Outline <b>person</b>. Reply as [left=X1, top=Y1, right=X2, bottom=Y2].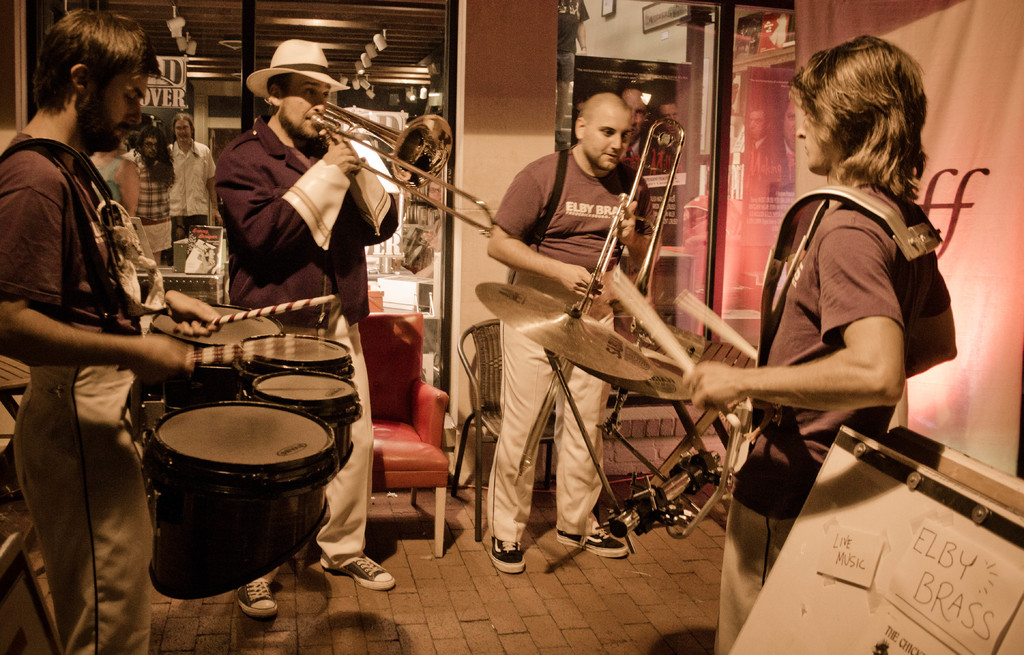
[left=88, top=134, right=140, bottom=217].
